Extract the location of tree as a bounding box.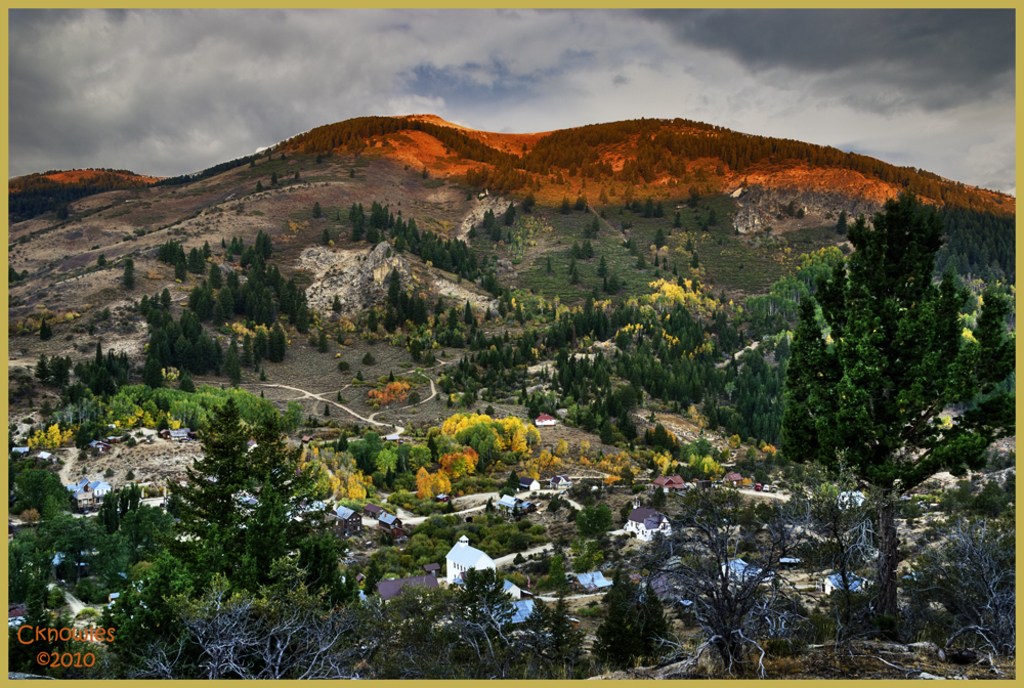
<region>176, 248, 191, 285</region>.
